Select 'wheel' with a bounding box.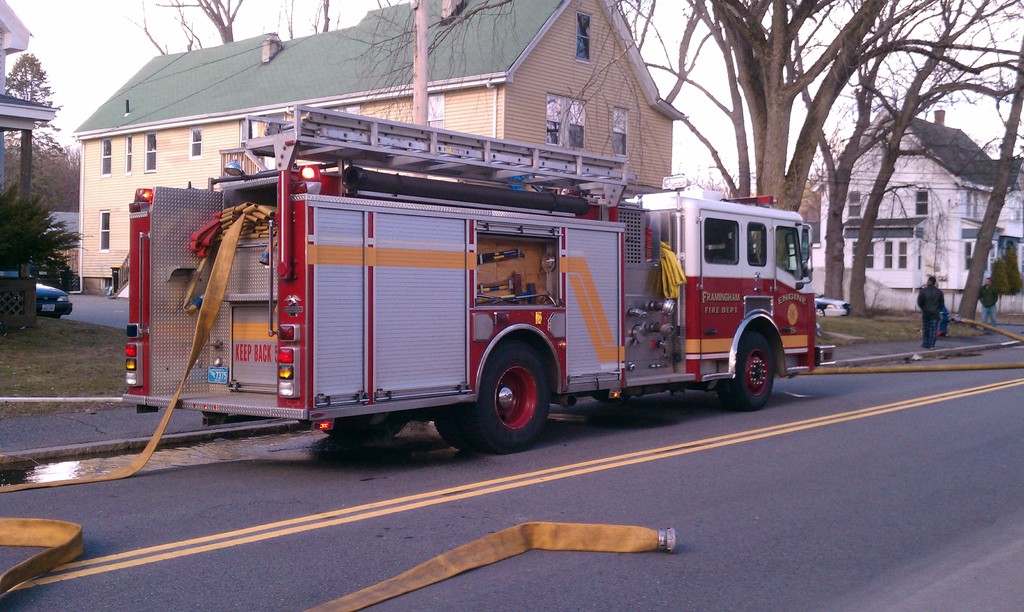
Rect(724, 328, 783, 412).
